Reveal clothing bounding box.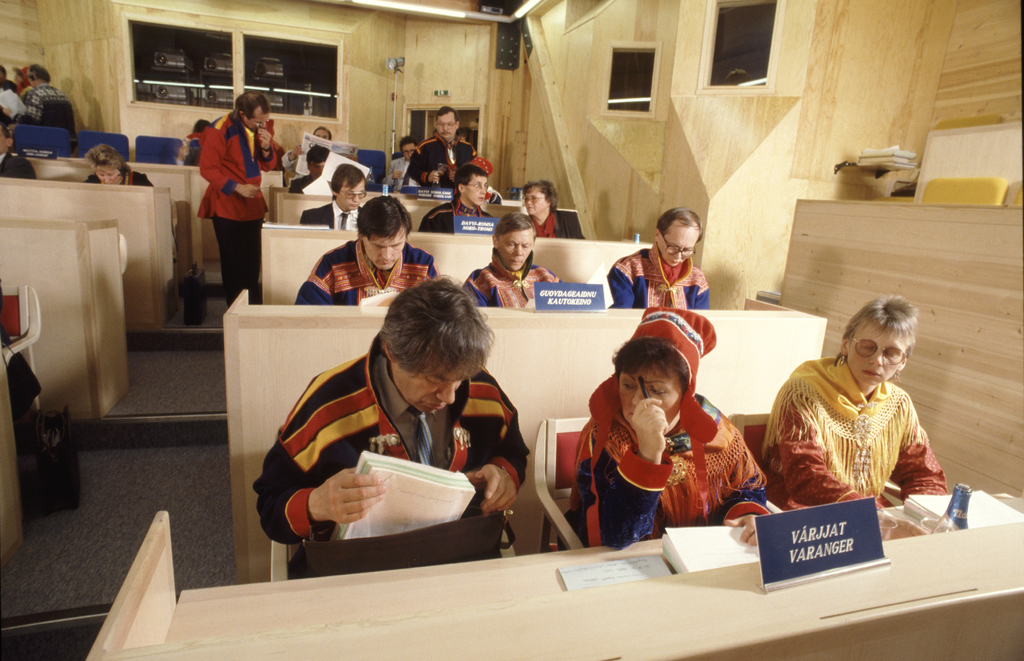
Revealed: 560,373,766,545.
